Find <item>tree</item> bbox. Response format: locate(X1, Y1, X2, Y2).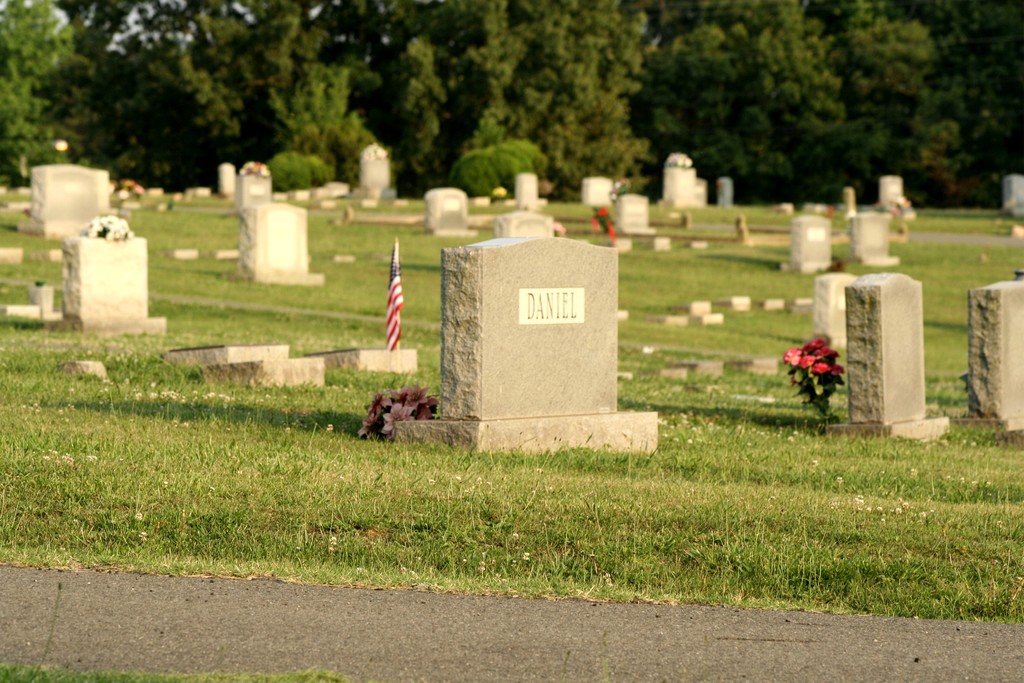
locate(830, 1, 972, 192).
